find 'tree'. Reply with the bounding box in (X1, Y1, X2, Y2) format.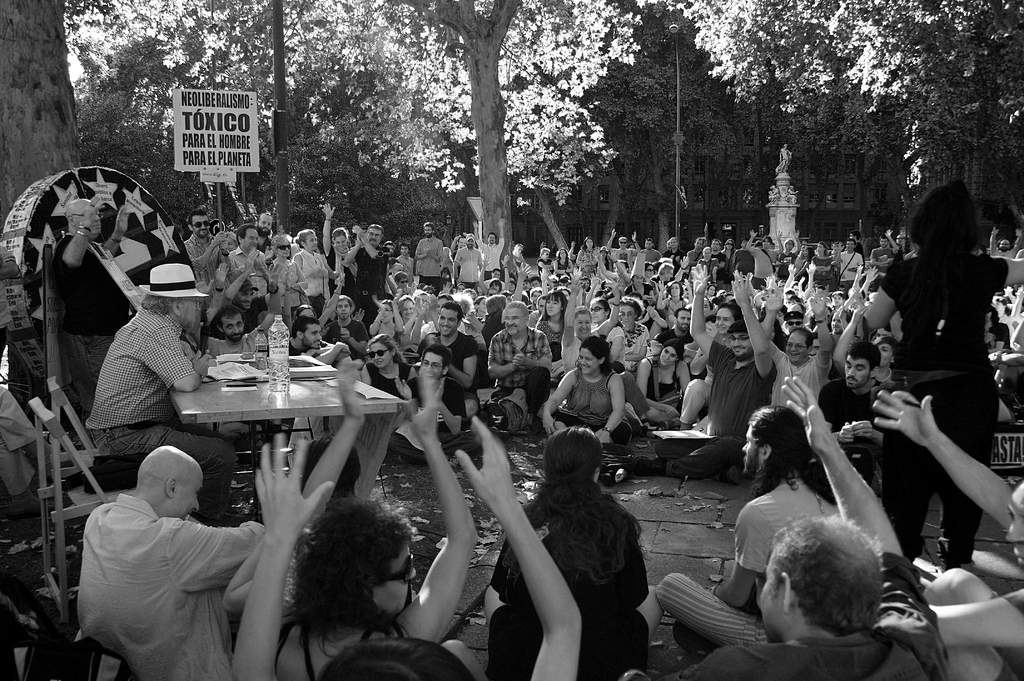
(348, 0, 568, 259).
